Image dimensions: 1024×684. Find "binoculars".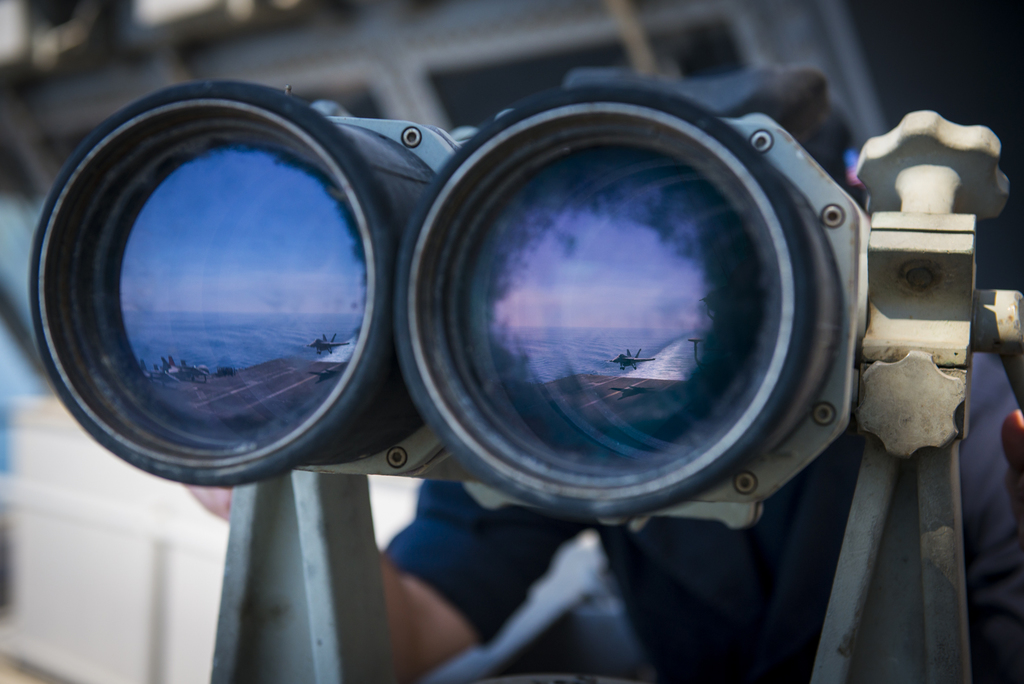
29/67/871/530.
